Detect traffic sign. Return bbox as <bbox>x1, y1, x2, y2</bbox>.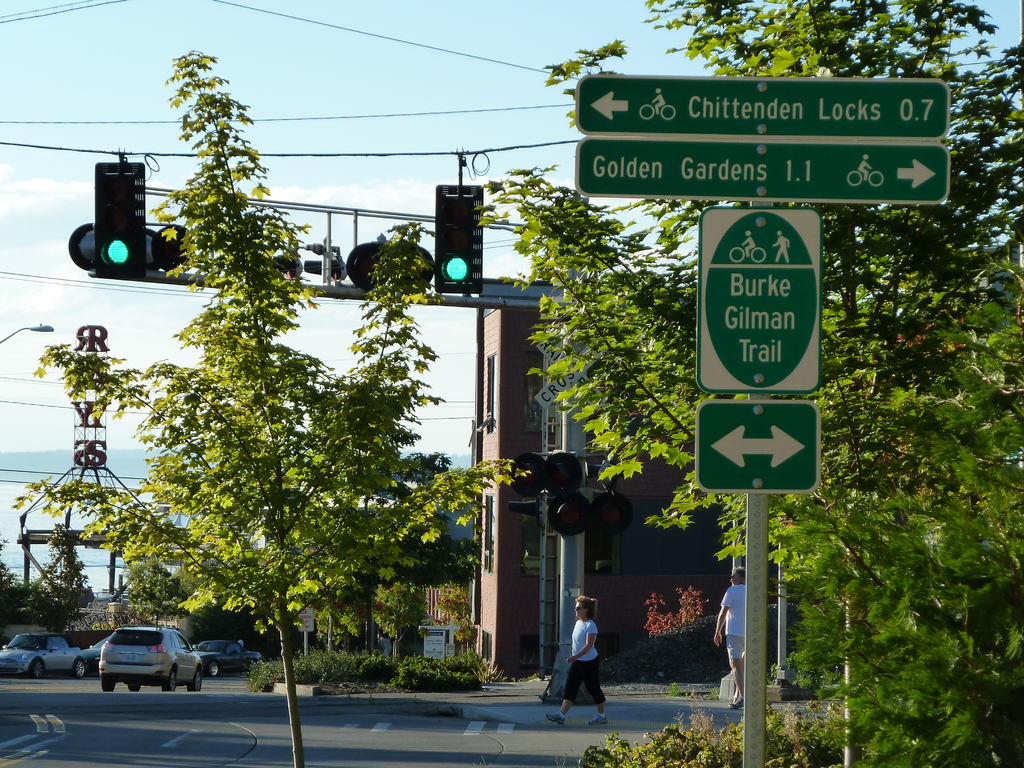
<bbox>571, 138, 953, 204</bbox>.
